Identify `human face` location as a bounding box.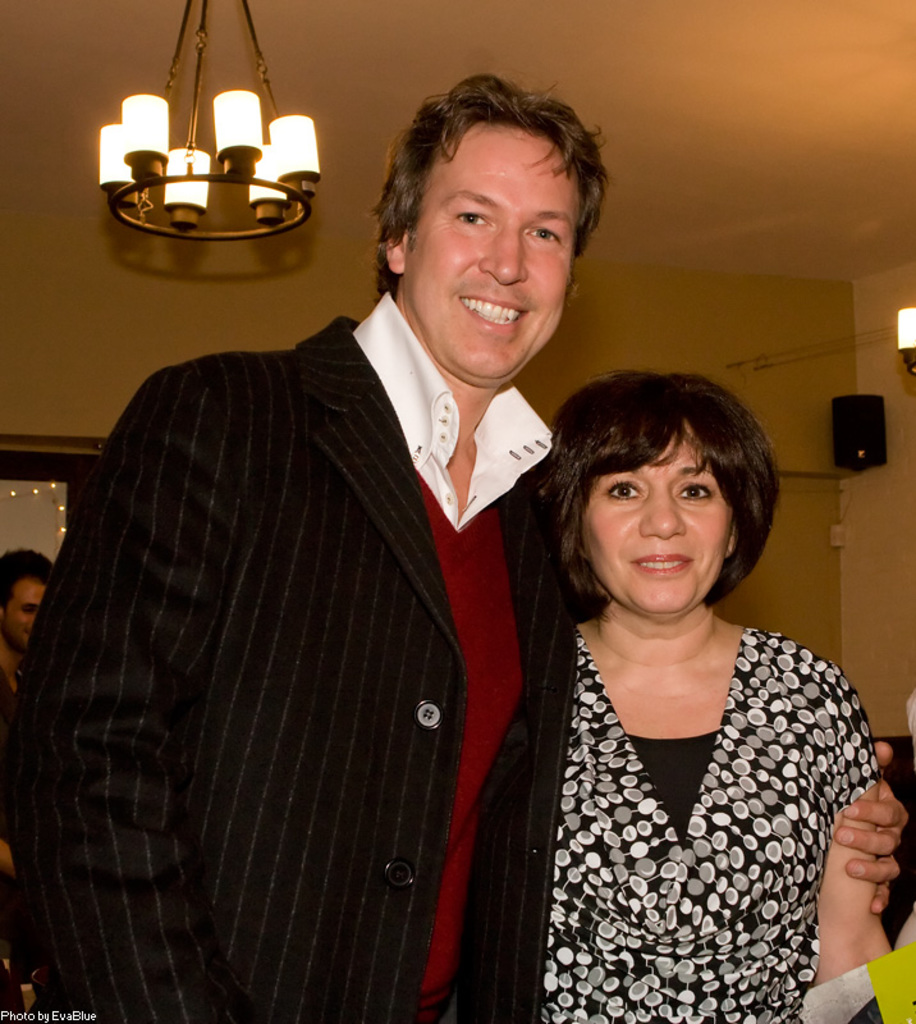
[left=393, top=136, right=582, bottom=387].
